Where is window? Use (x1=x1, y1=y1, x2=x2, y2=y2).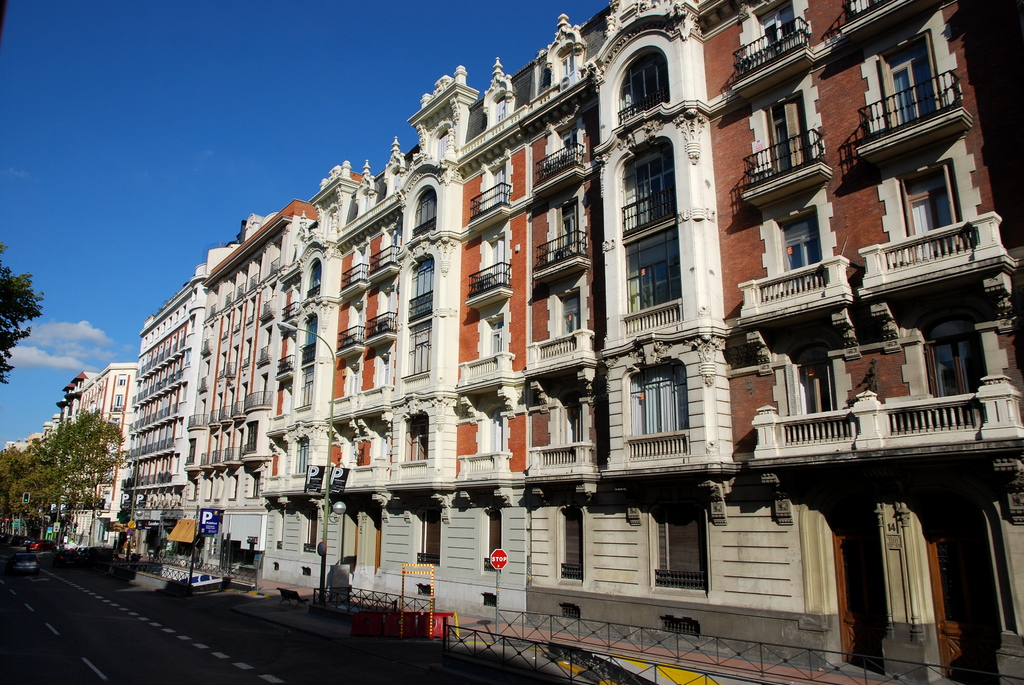
(x1=493, y1=93, x2=505, y2=123).
